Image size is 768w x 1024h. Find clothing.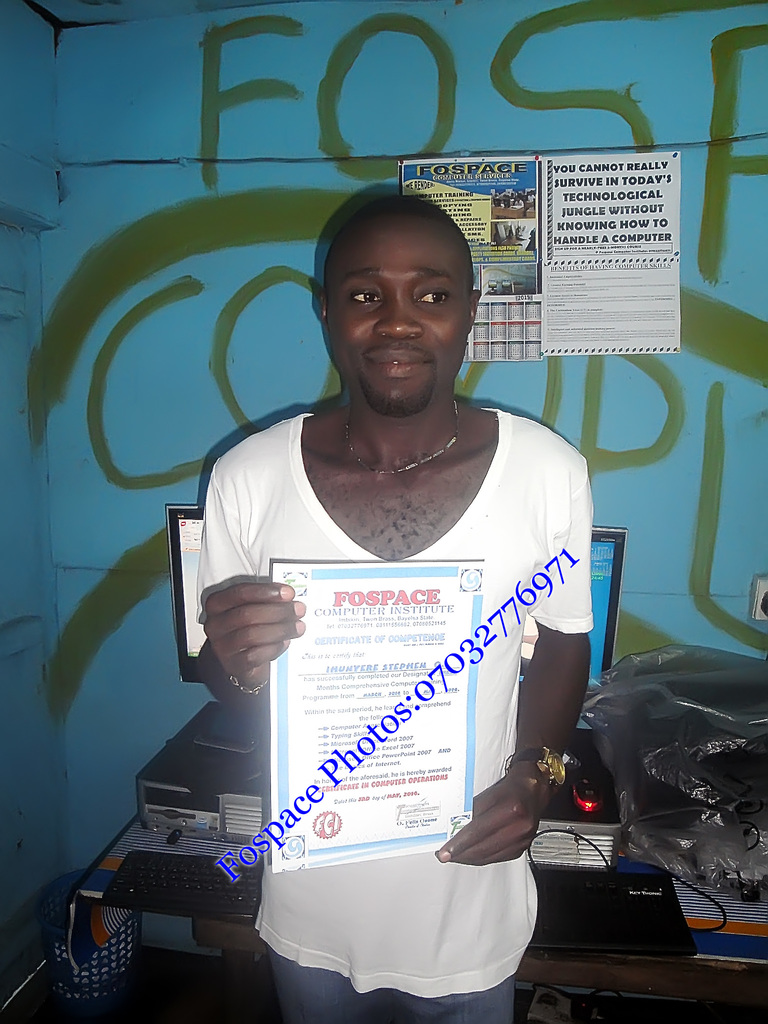
crop(193, 396, 589, 976).
